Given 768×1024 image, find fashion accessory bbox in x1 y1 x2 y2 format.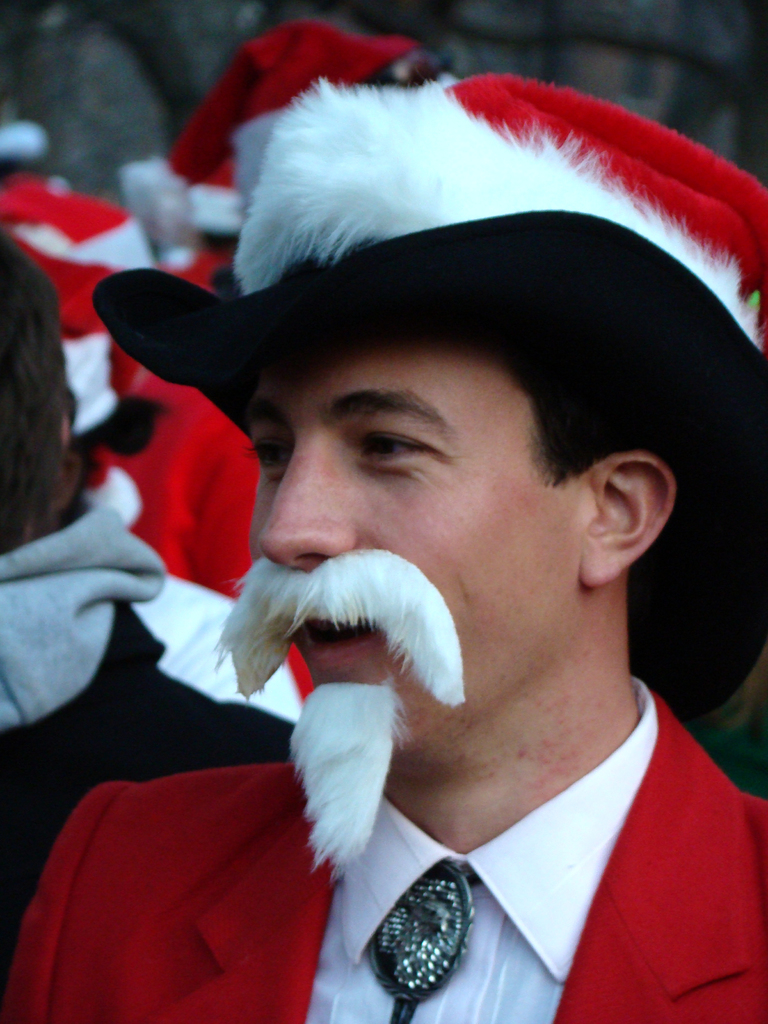
364 855 488 1023.
